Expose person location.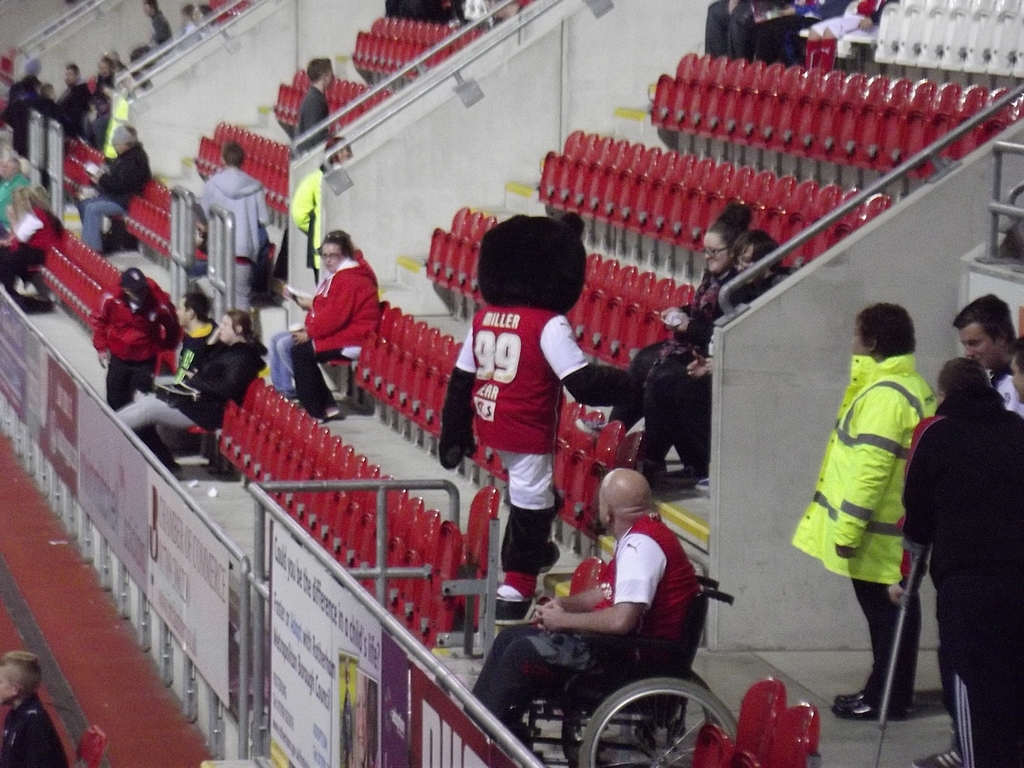
Exposed at [293,136,353,287].
